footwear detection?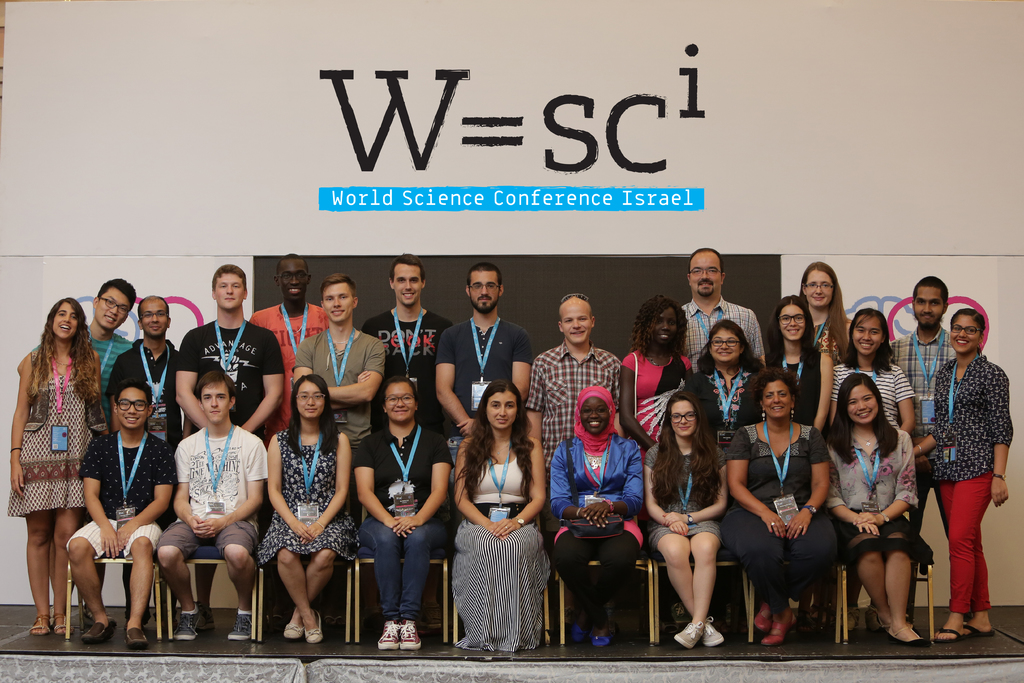
detection(227, 614, 252, 641)
